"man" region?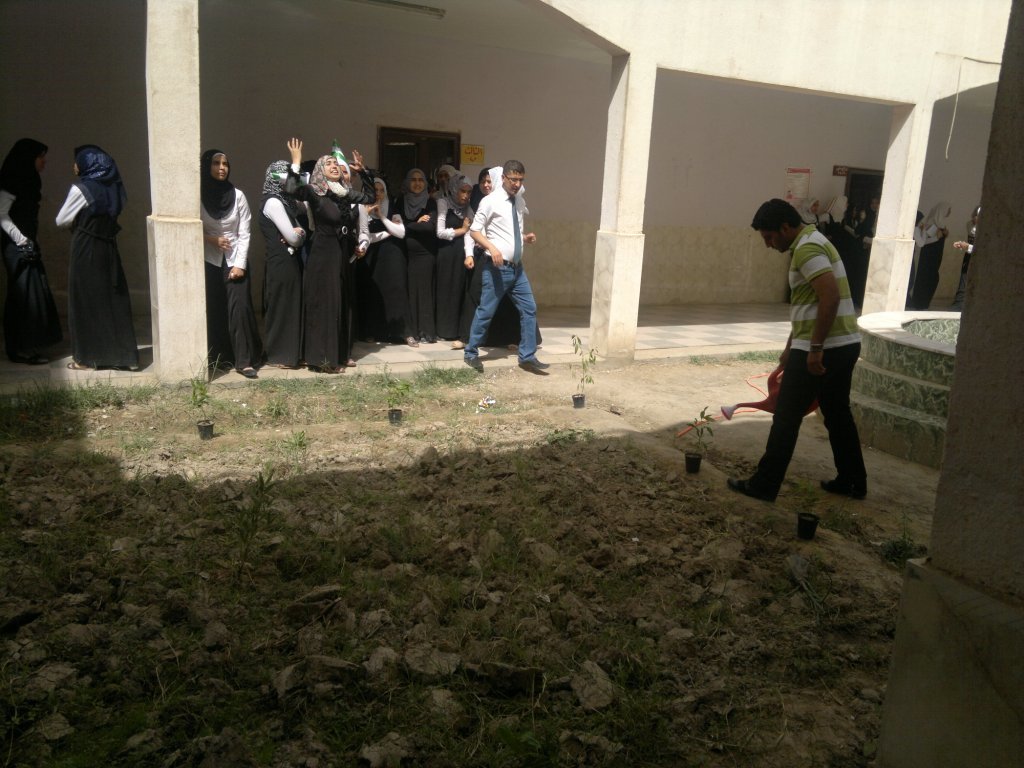
box(742, 171, 862, 507)
